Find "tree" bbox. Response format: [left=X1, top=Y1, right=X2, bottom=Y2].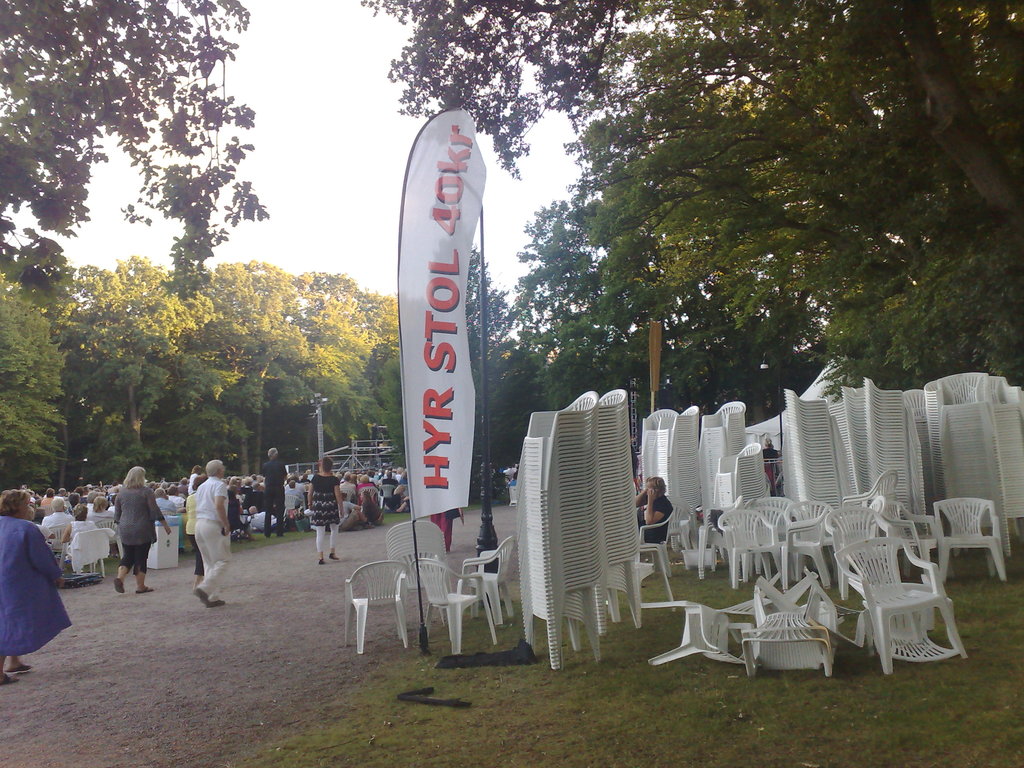
[left=611, top=110, right=1023, bottom=384].
